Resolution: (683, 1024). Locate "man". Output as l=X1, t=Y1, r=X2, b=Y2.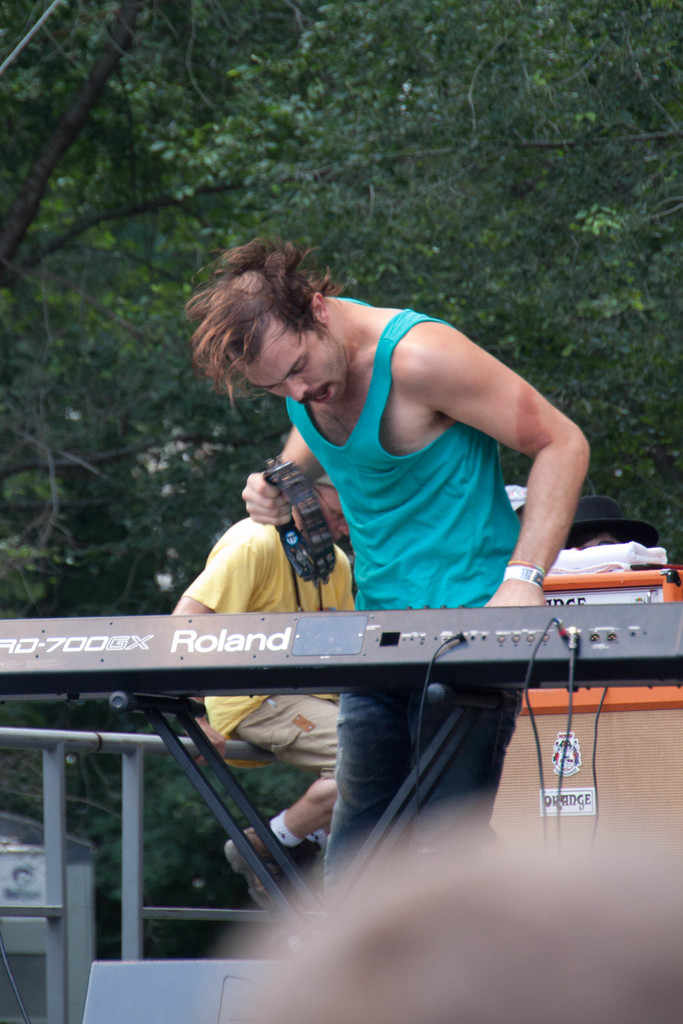
l=122, t=251, r=604, b=894.
